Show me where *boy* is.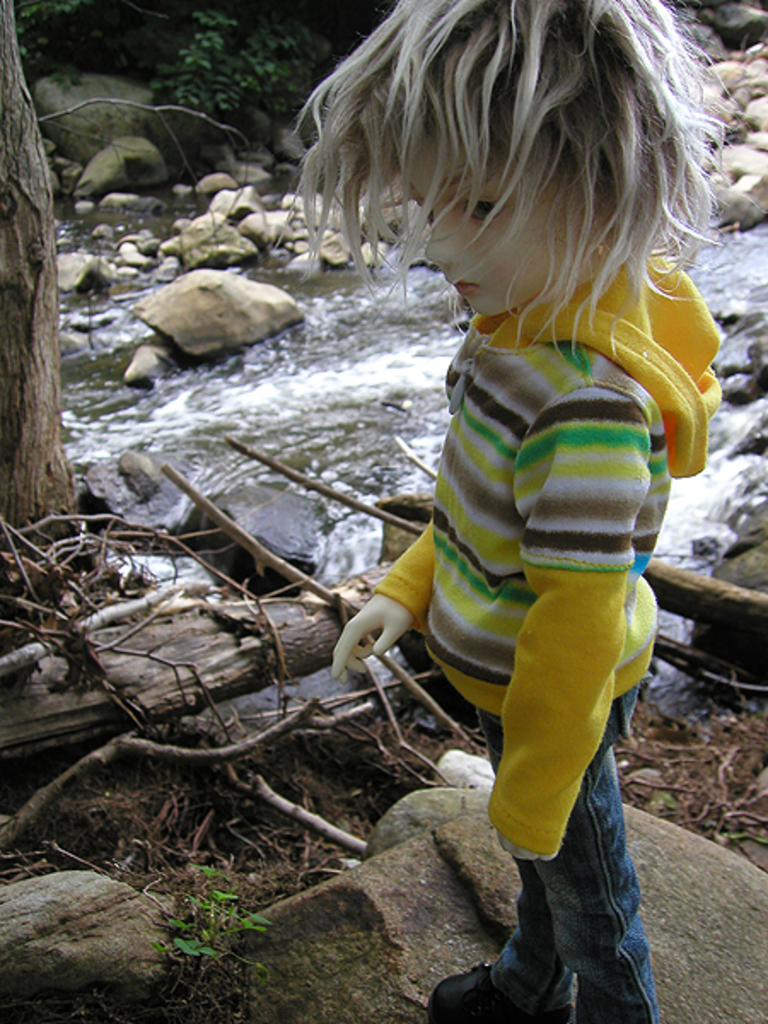
*boy* is at 355,162,683,966.
